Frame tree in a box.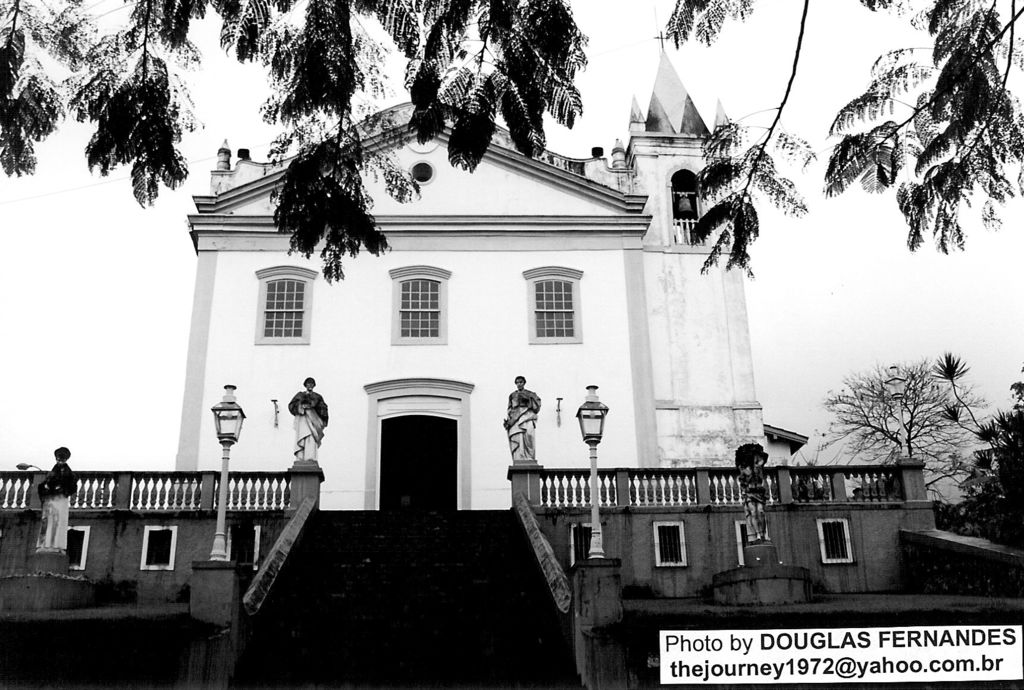
BBox(662, 0, 1023, 274).
